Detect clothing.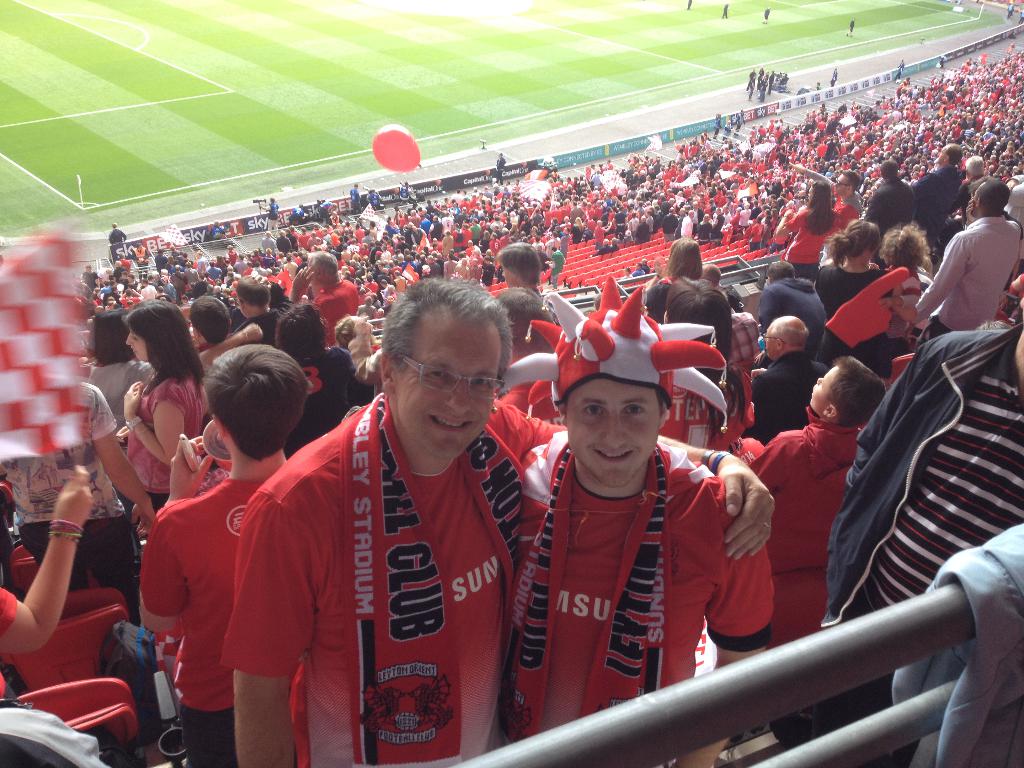
Detected at [874, 175, 920, 243].
